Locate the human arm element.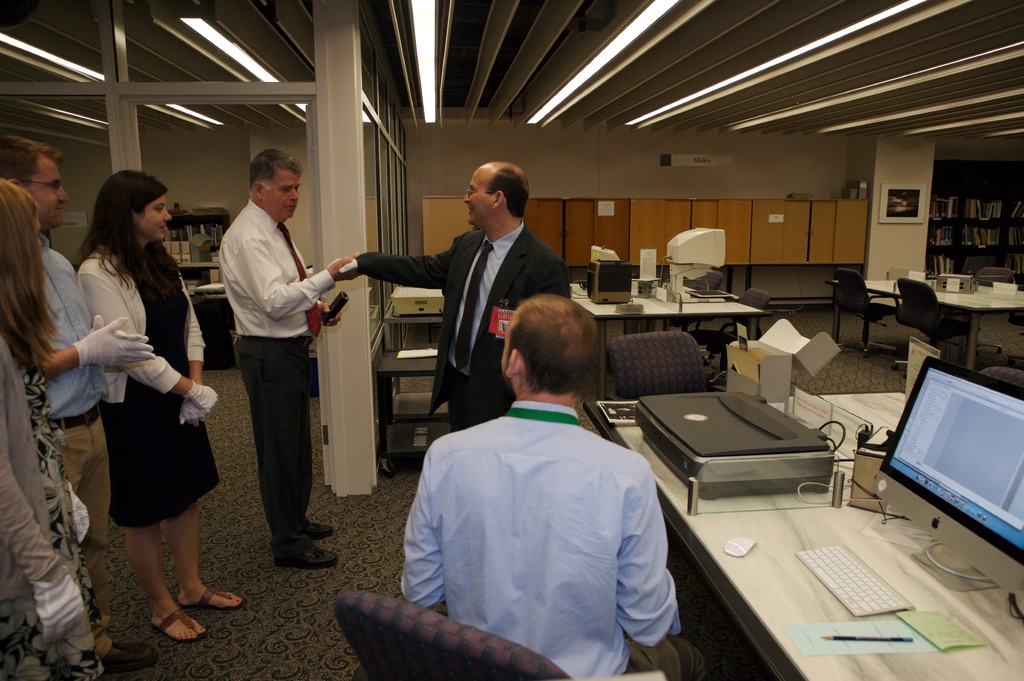
Element bbox: bbox(72, 259, 218, 416).
